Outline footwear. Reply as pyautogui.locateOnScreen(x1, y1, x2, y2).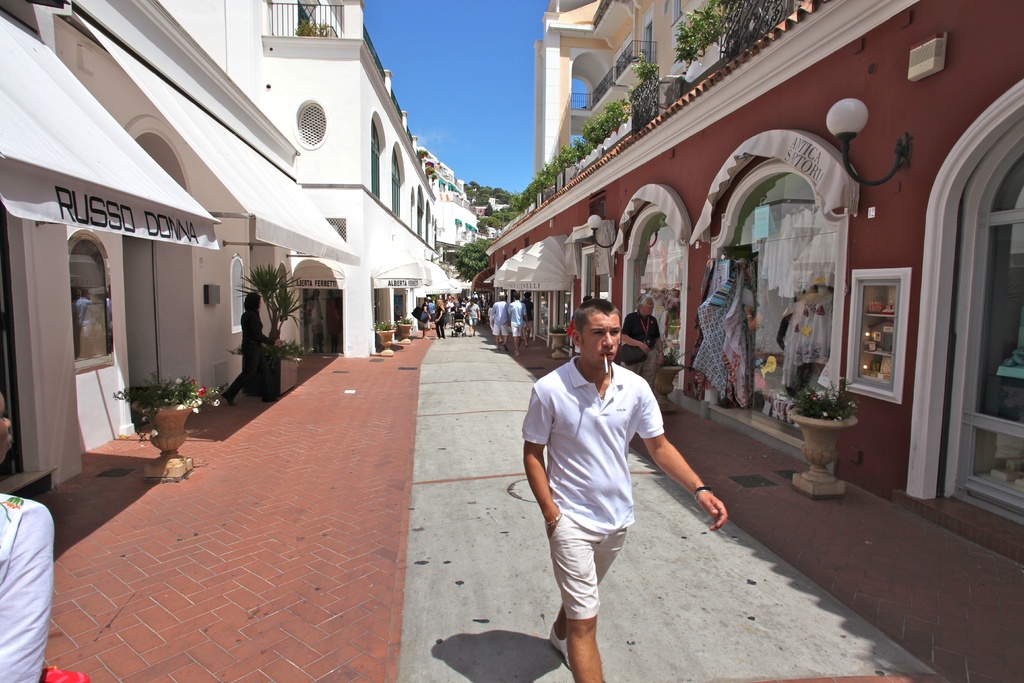
pyautogui.locateOnScreen(437, 338, 445, 340).
